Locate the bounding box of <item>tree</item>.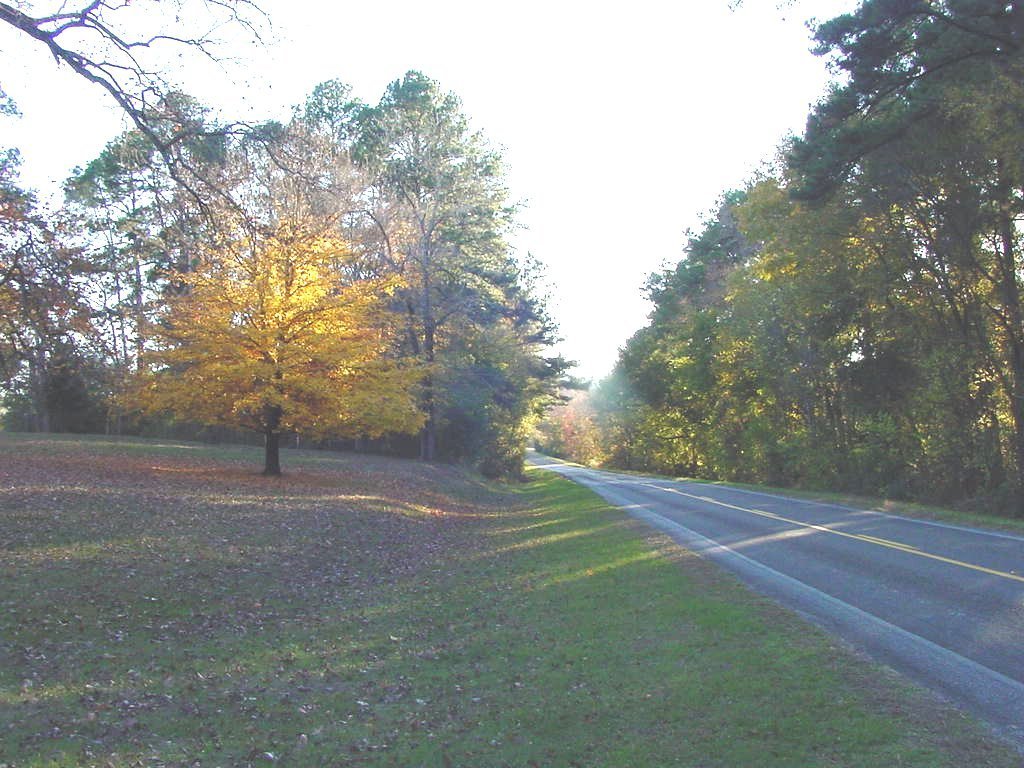
Bounding box: 0,0,287,274.
